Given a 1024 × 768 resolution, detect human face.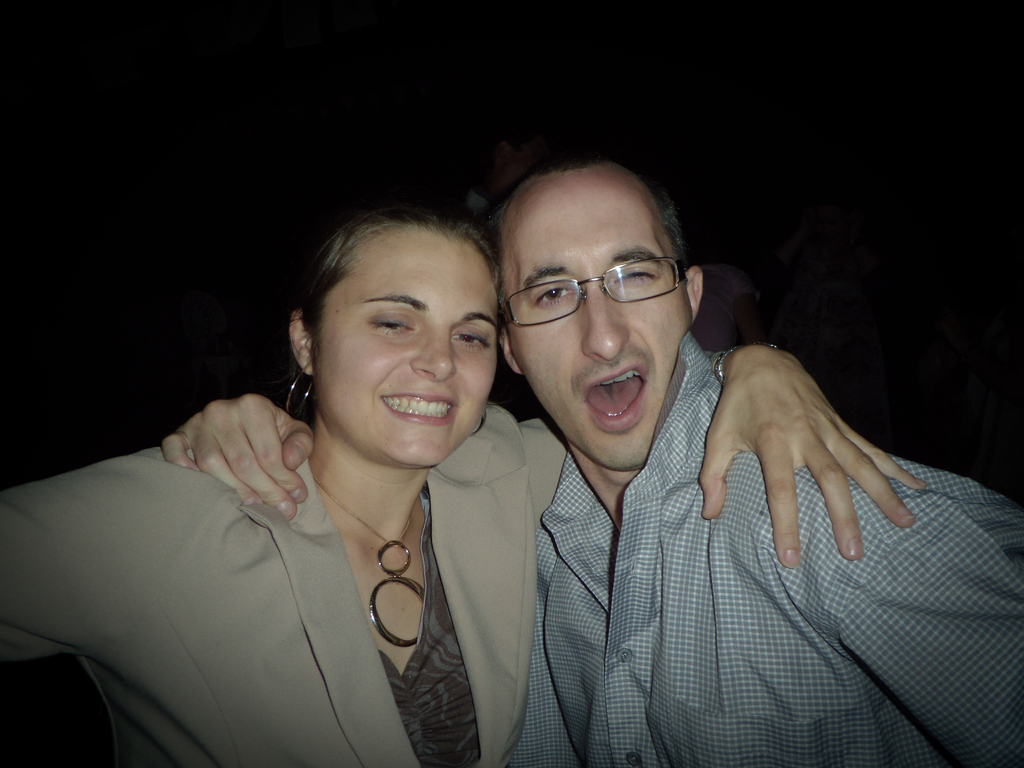
(506, 175, 691, 471).
